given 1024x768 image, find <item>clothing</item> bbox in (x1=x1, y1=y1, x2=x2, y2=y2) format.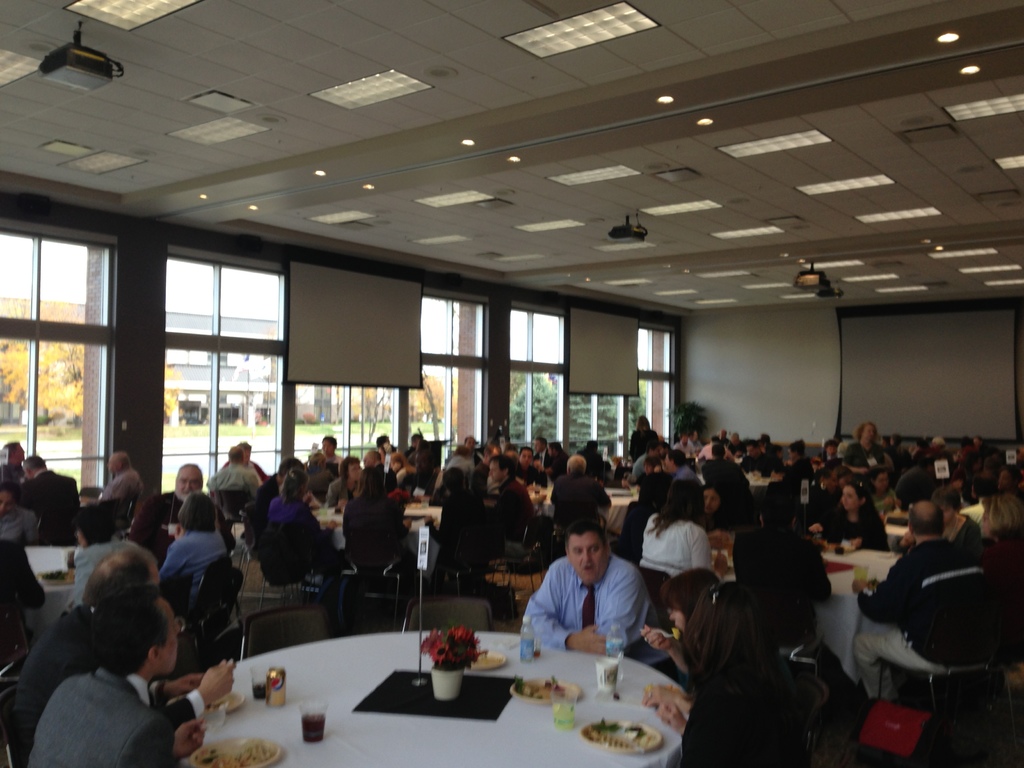
(x1=241, y1=470, x2=280, y2=529).
